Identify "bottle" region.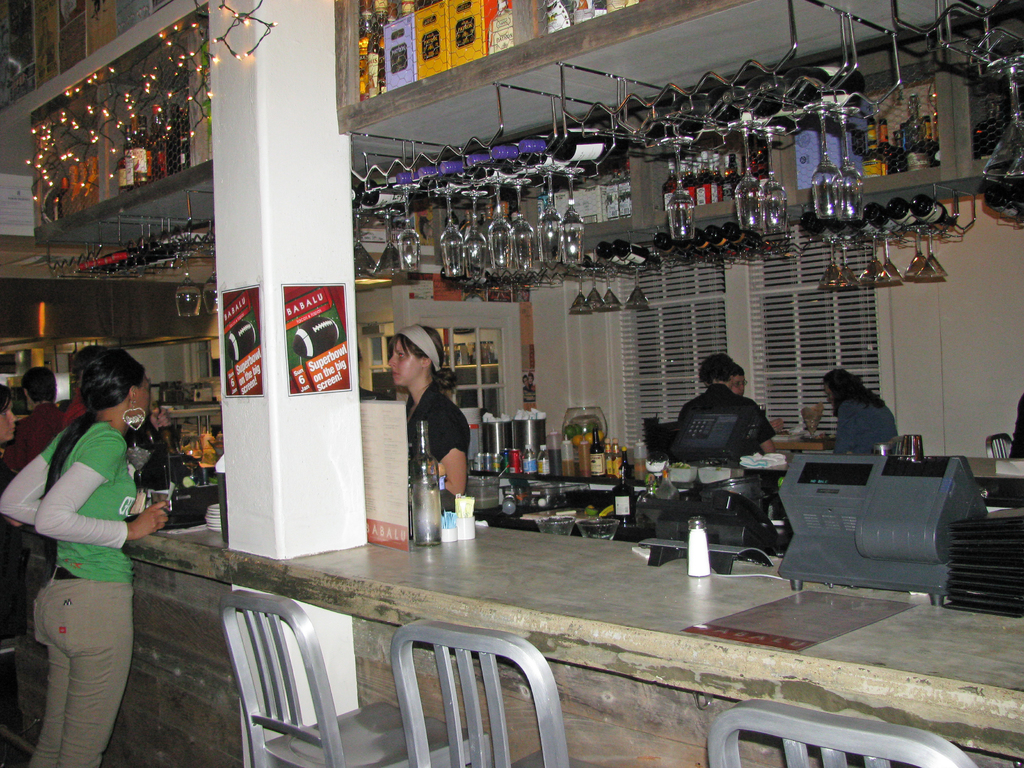
Region: locate(987, 186, 1023, 228).
